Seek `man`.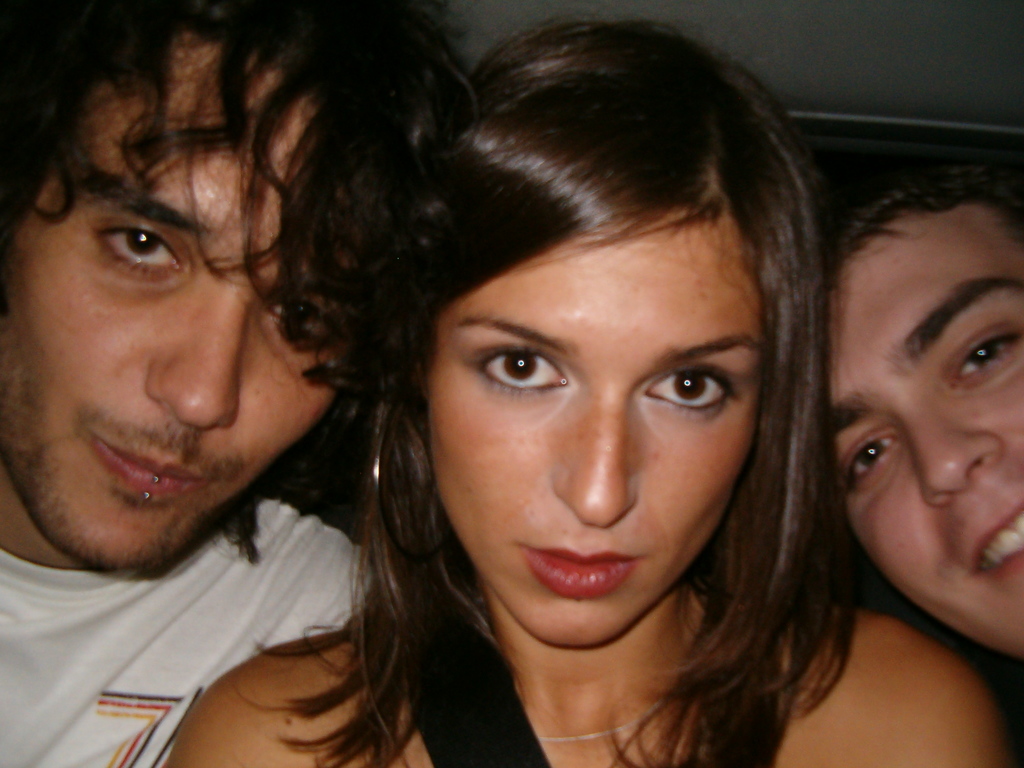
[left=815, top=148, right=1023, bottom=675].
